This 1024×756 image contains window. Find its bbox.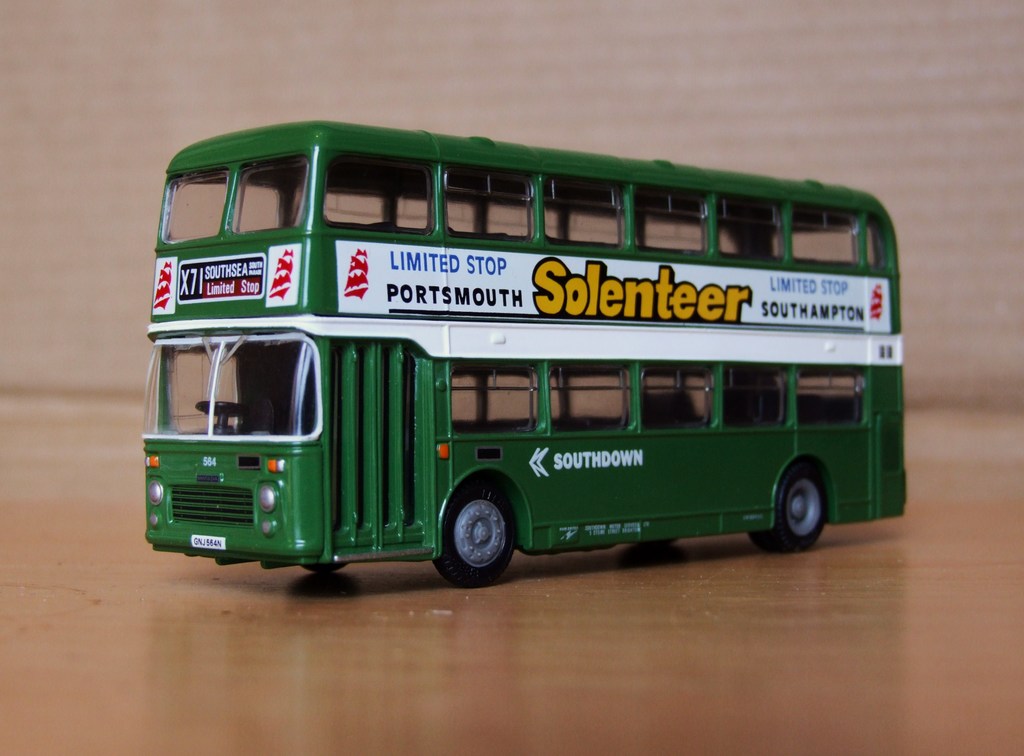
<bbox>319, 148, 437, 239</bbox>.
